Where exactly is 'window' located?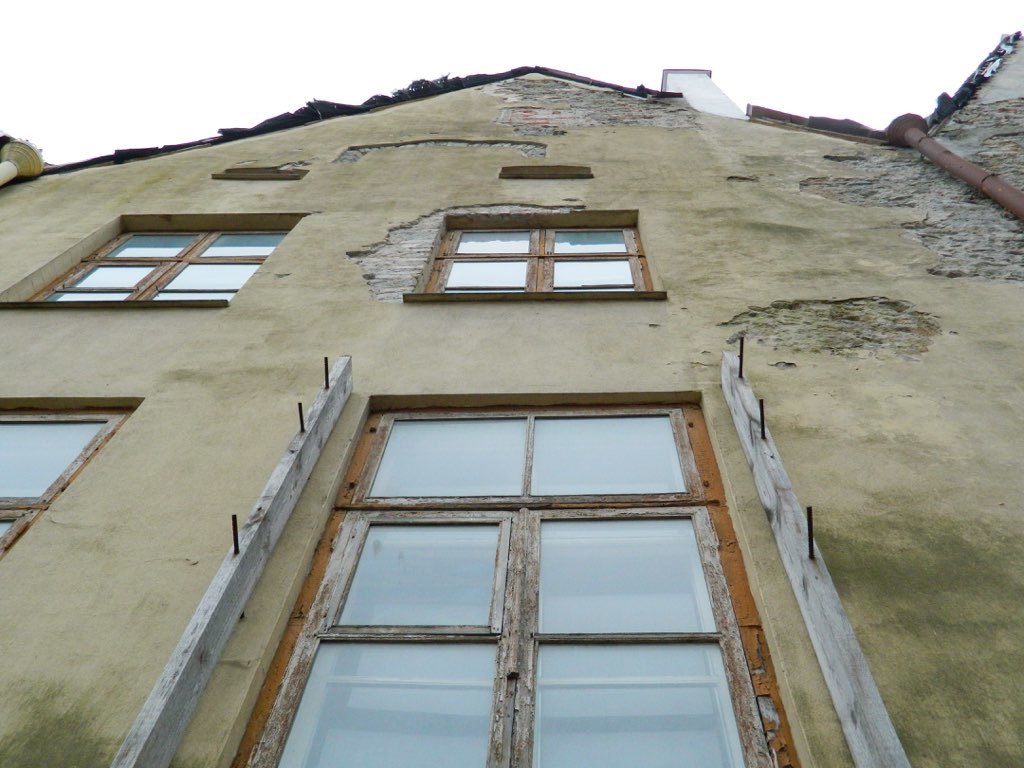
Its bounding box is (left=410, top=213, right=657, bottom=299).
